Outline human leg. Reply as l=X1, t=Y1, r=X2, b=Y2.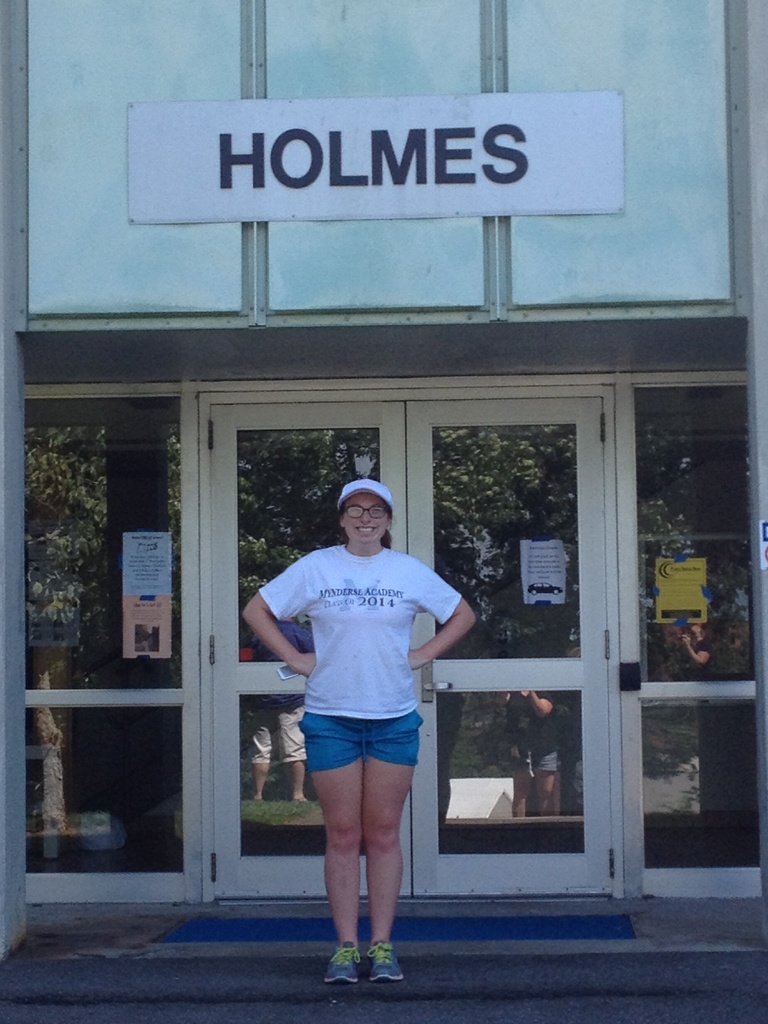
l=303, t=719, r=364, b=984.
